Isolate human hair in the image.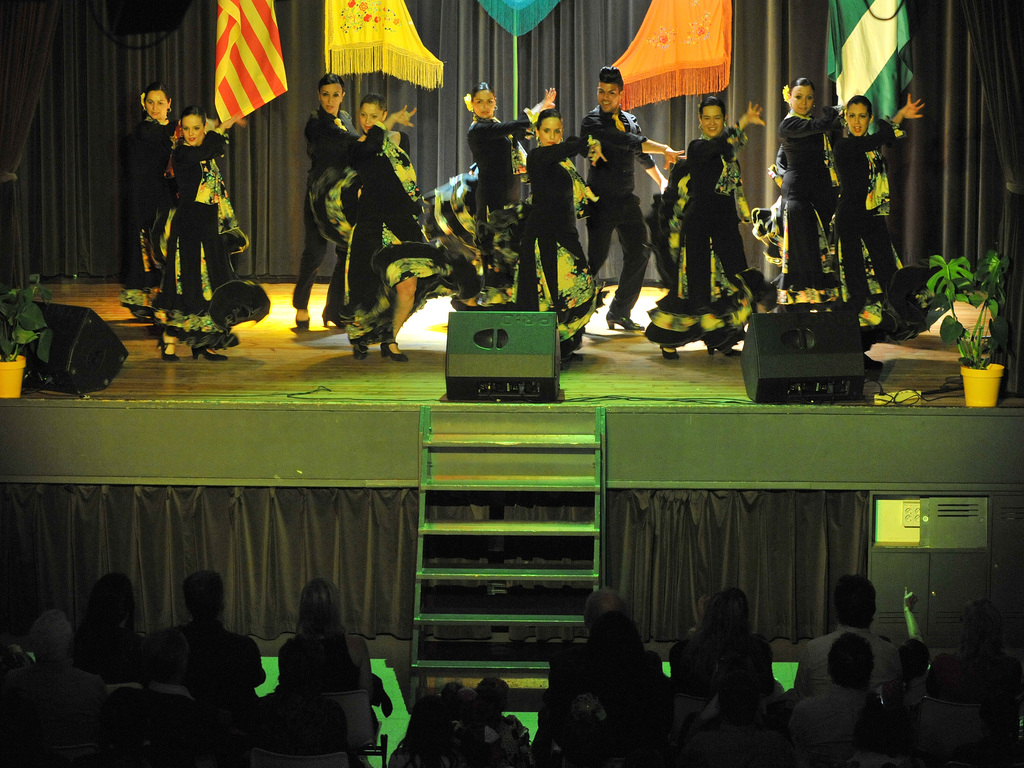
Isolated region: x1=829 y1=572 x2=877 y2=628.
